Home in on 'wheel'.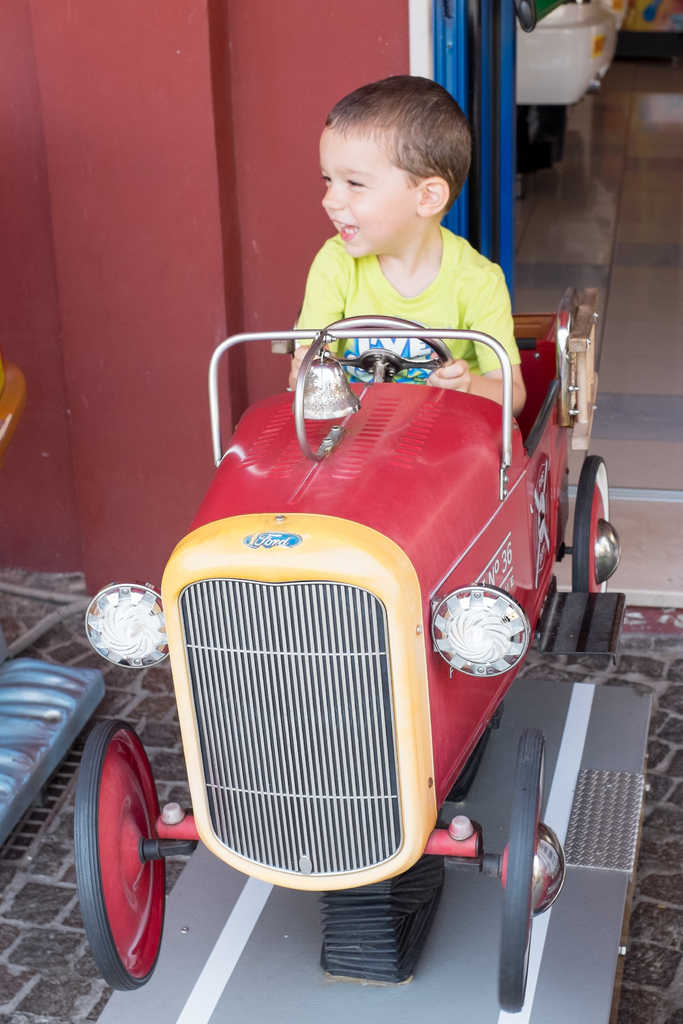
Homed in at (x1=73, y1=743, x2=176, y2=981).
